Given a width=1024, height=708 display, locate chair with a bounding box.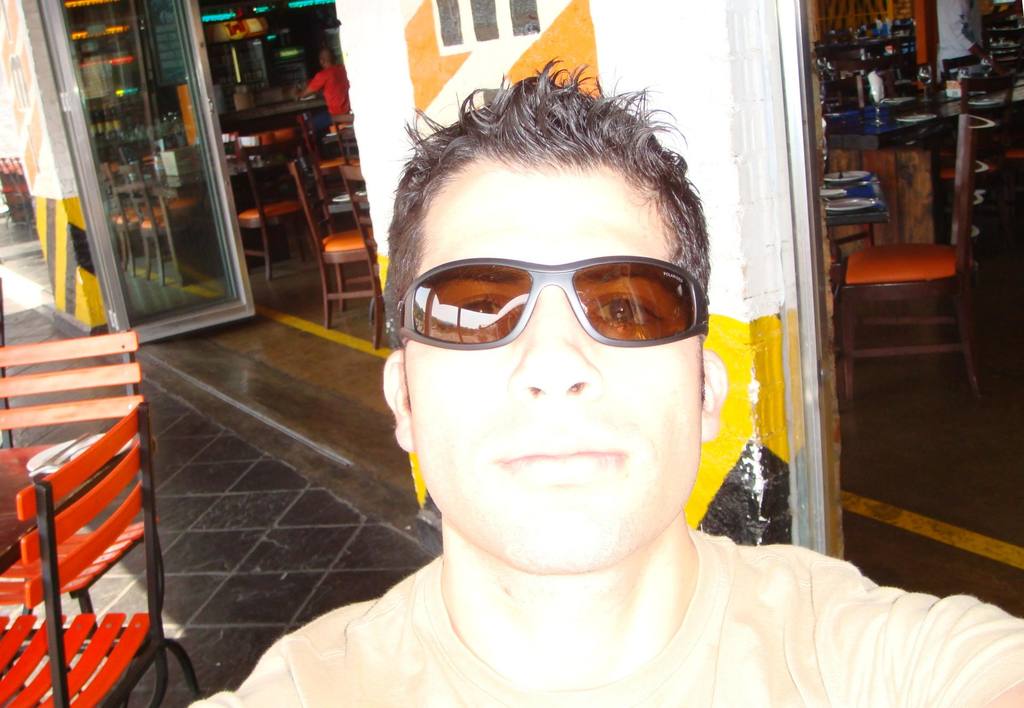
Located: detection(939, 76, 1018, 255).
